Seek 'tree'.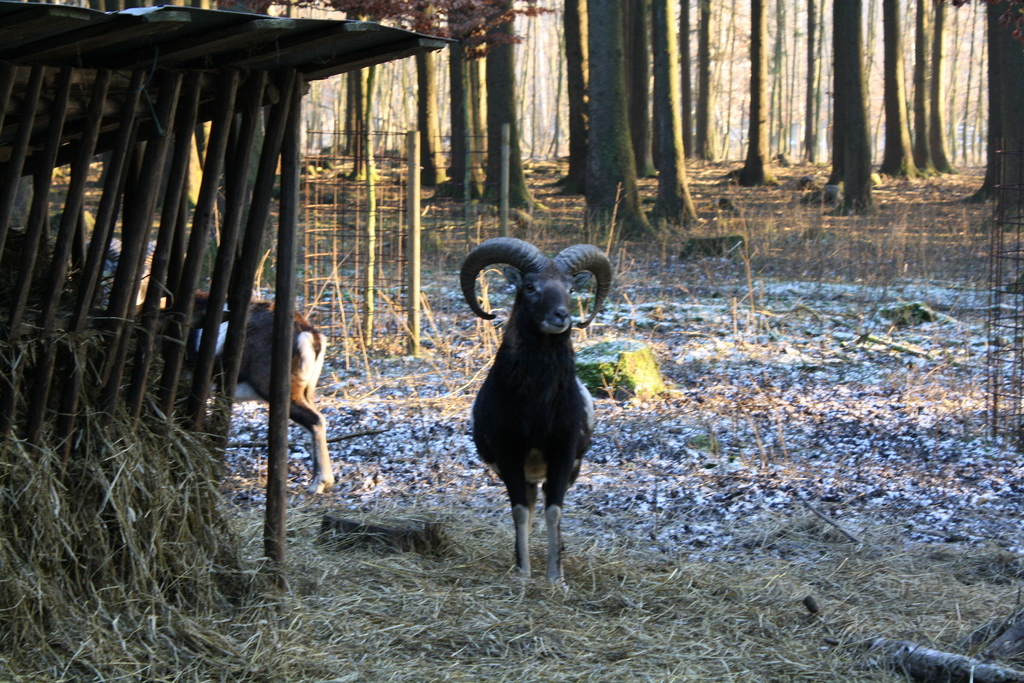
bbox=[645, 1, 703, 228].
